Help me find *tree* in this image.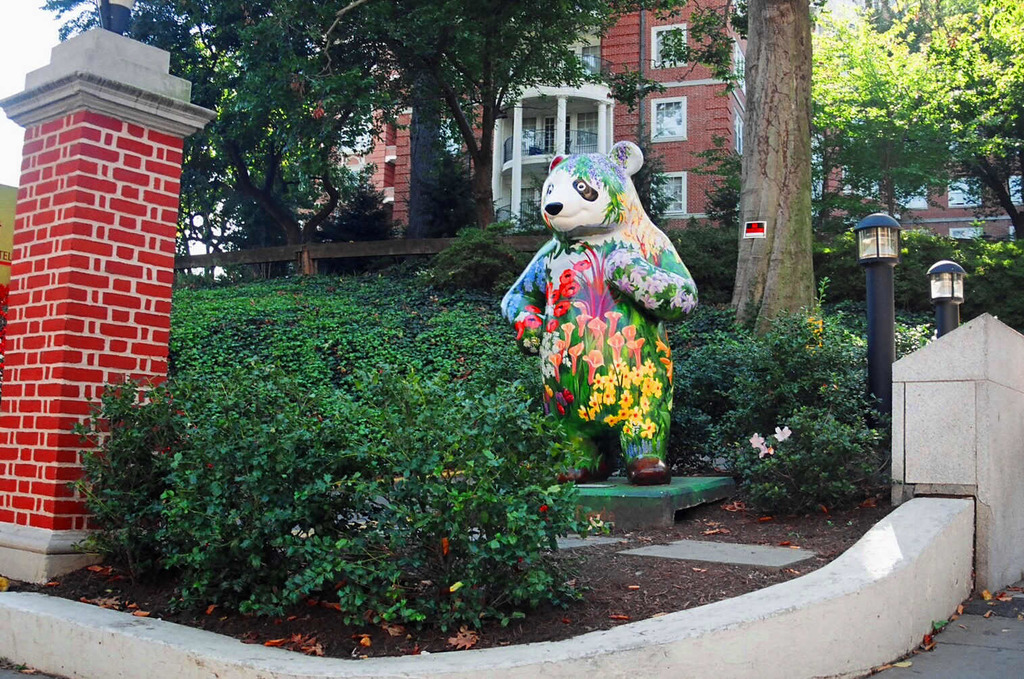
Found it: (x1=714, y1=0, x2=843, y2=394).
